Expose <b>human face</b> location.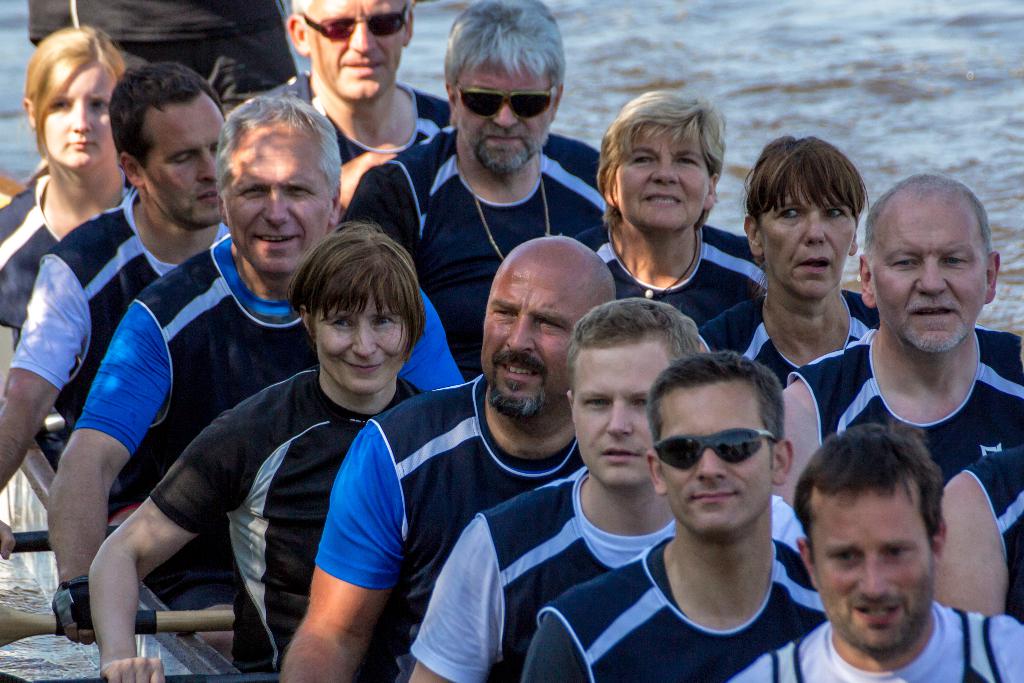
Exposed at (616, 129, 714, 235).
